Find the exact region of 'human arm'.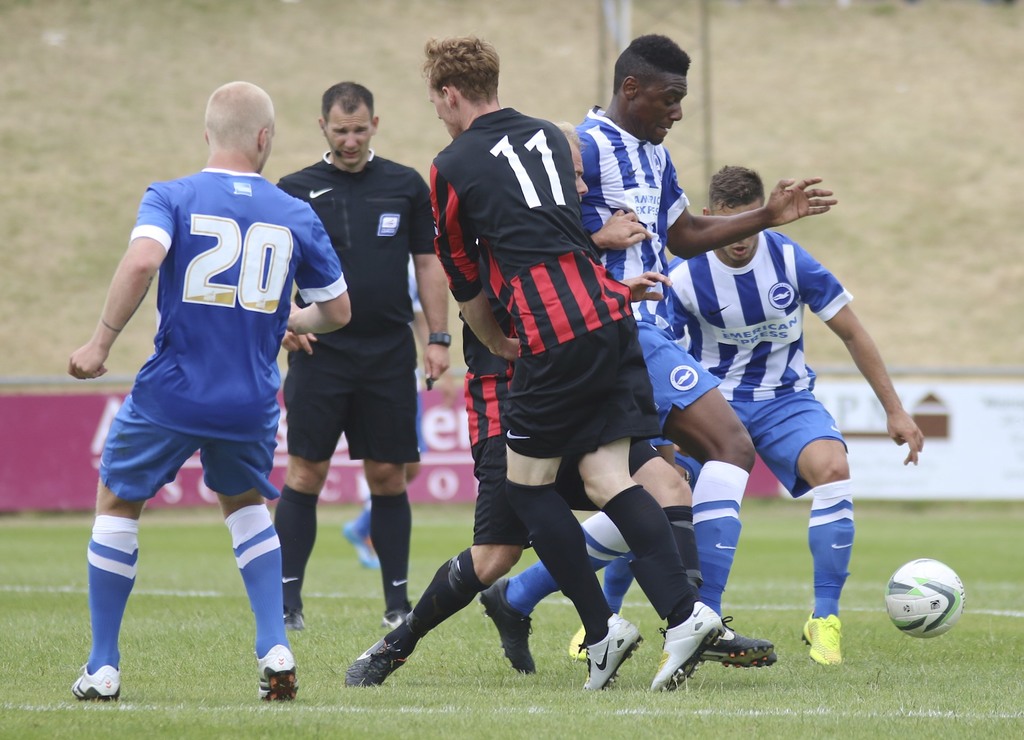
Exact region: 278:201:352:338.
